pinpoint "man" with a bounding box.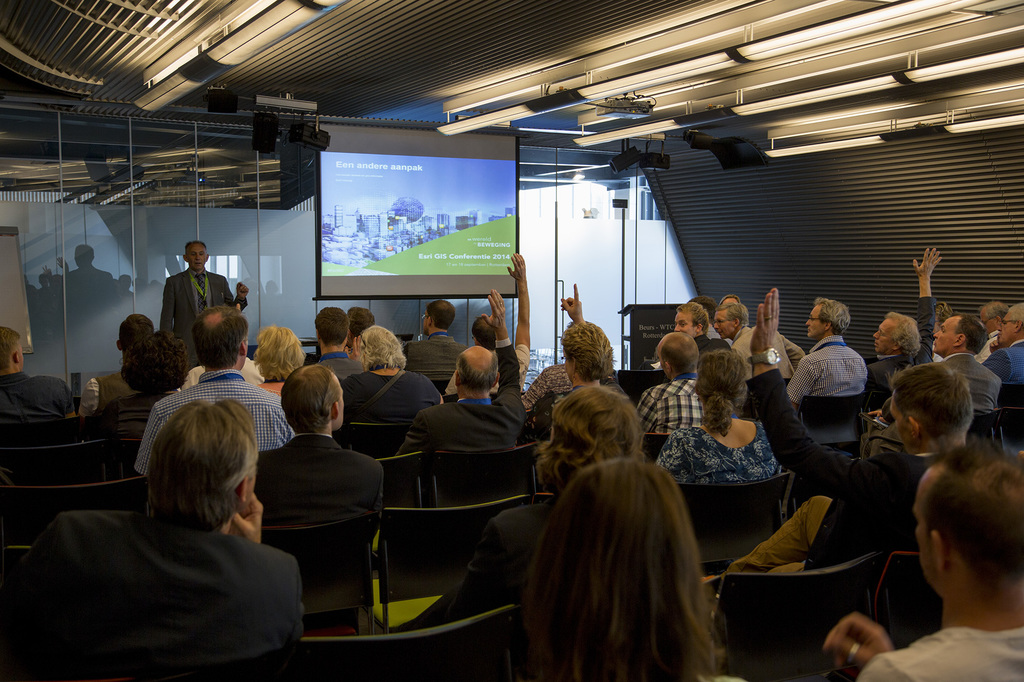
detection(712, 300, 807, 382).
